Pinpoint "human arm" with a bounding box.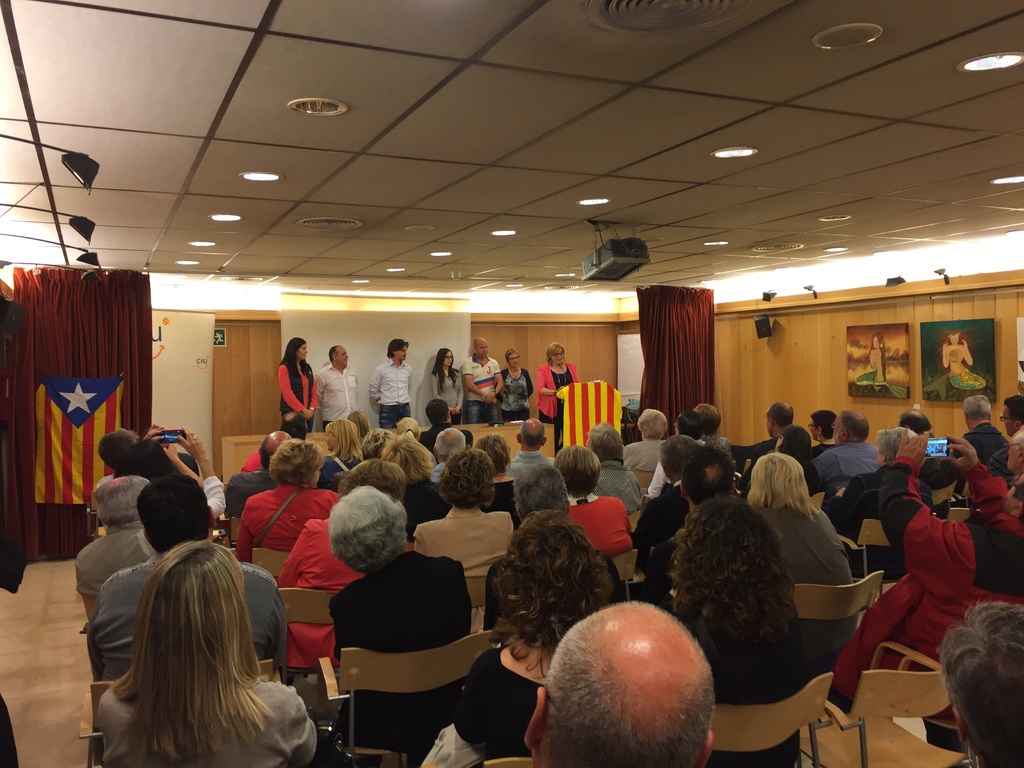
detection(234, 500, 258, 569).
